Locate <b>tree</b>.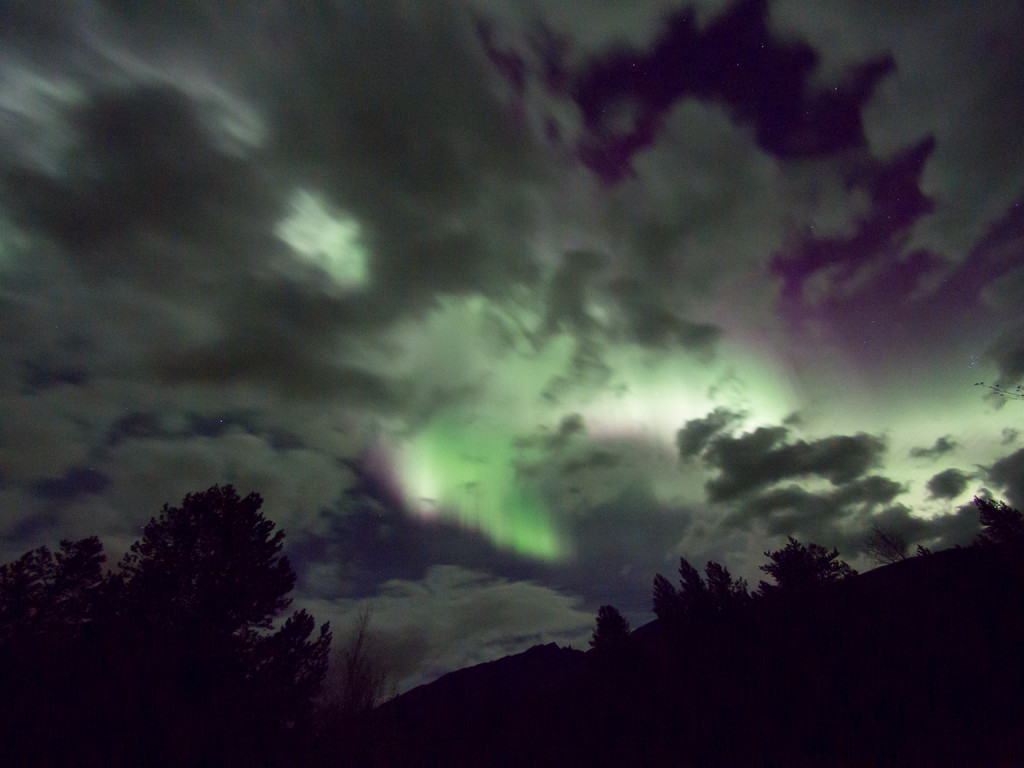
Bounding box: <bbox>976, 495, 1023, 532</bbox>.
